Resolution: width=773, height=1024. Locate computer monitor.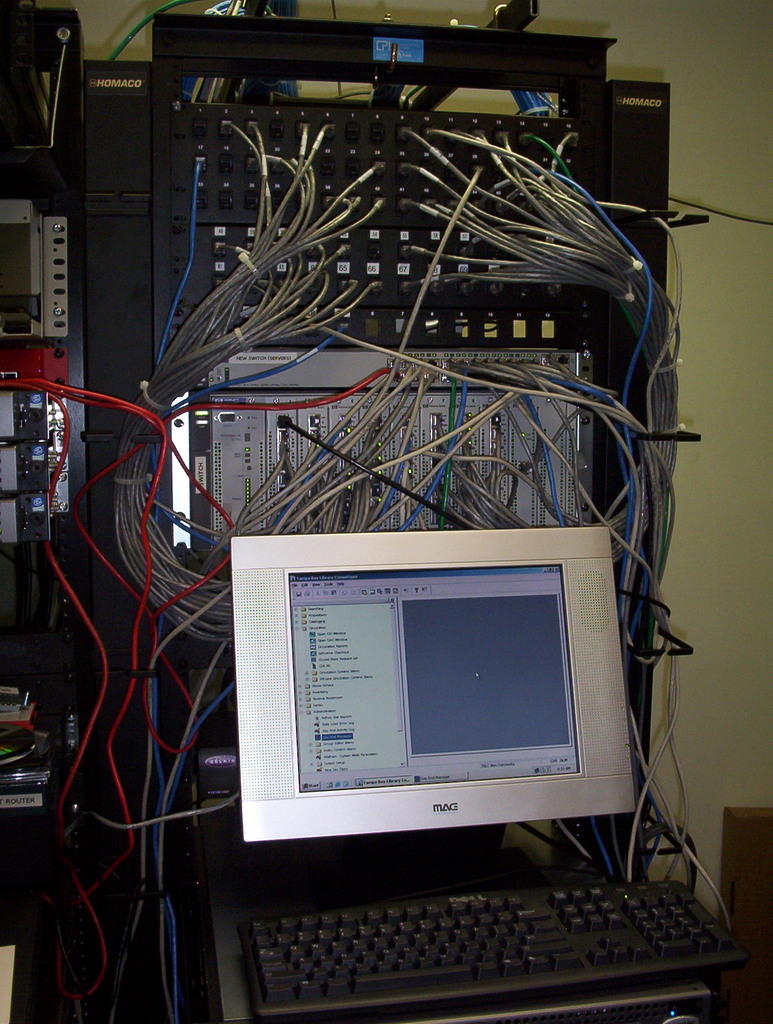
256 551 628 847.
